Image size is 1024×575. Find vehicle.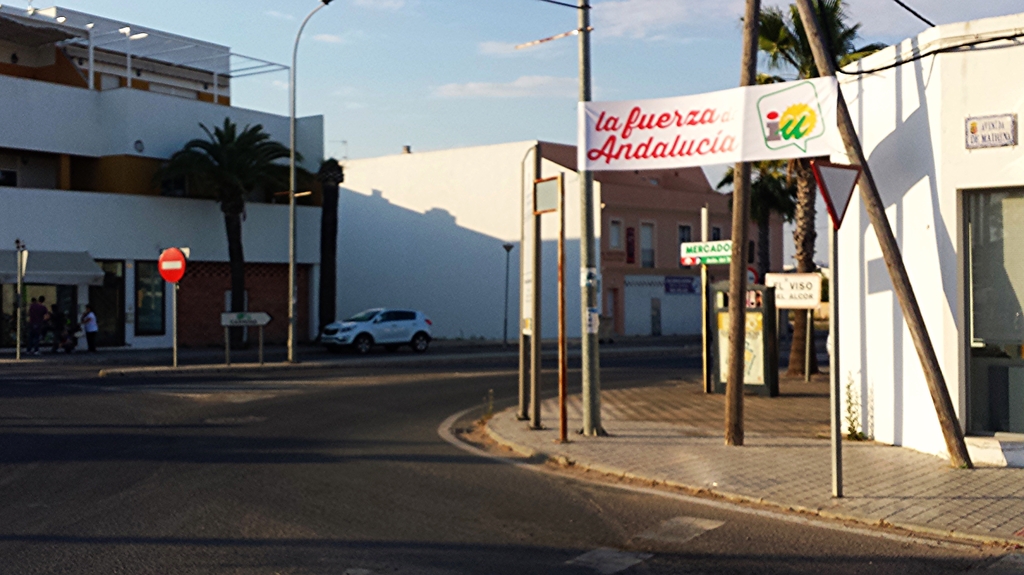
x1=296 y1=302 x2=426 y2=352.
